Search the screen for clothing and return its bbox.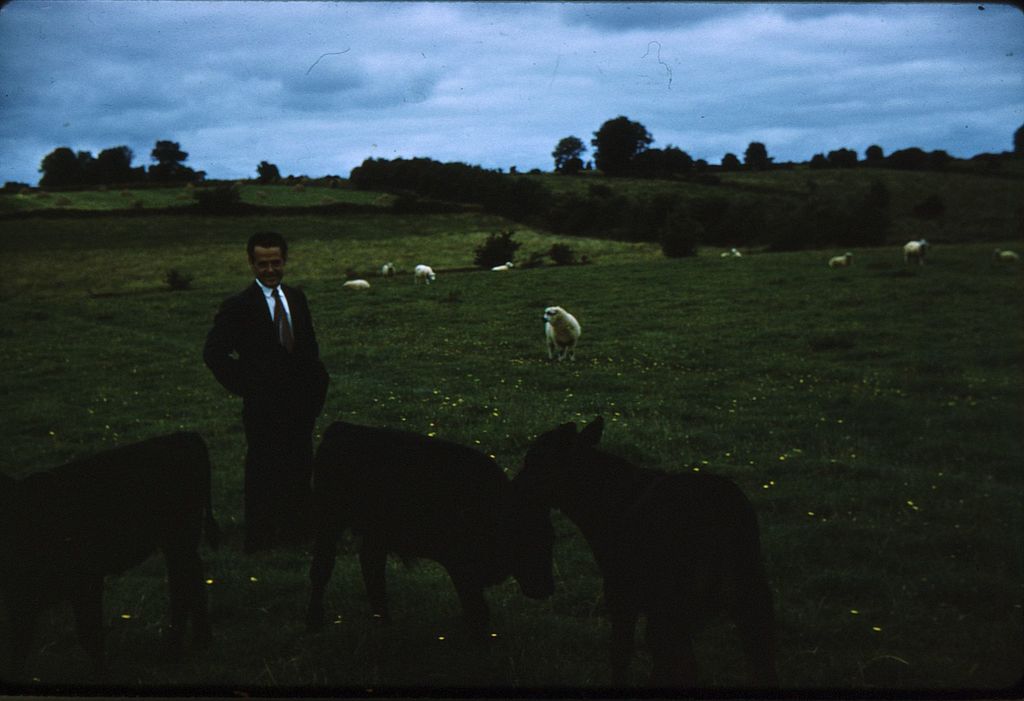
Found: Rect(201, 235, 324, 533).
